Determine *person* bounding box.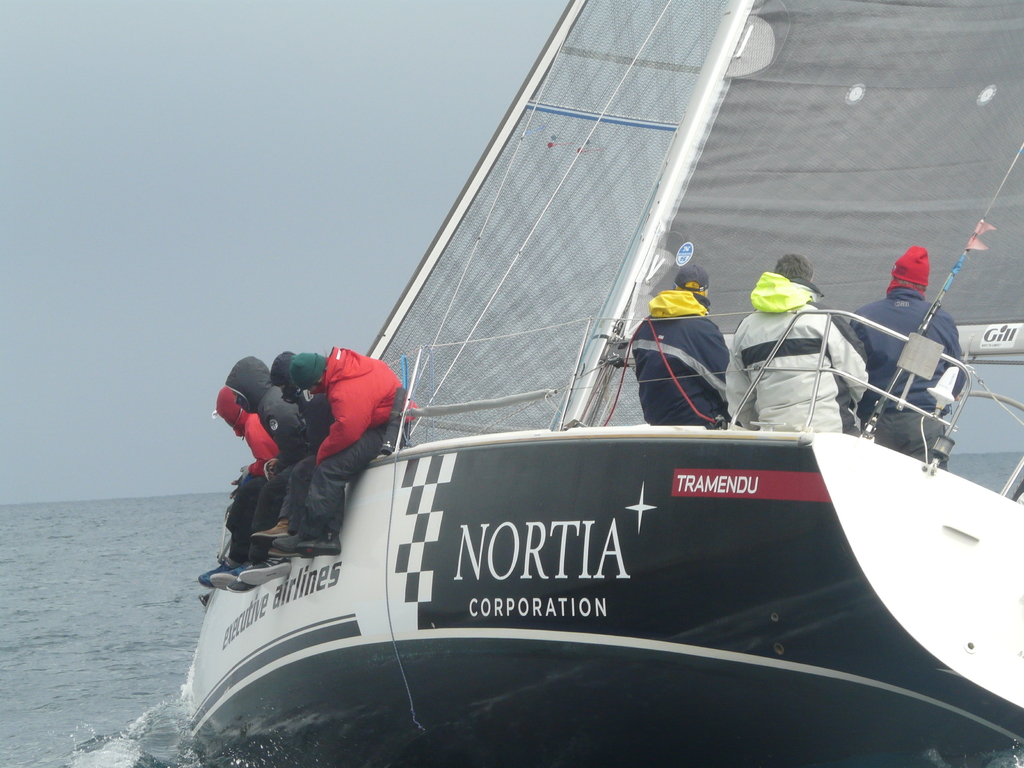
Determined: locate(239, 346, 332, 594).
